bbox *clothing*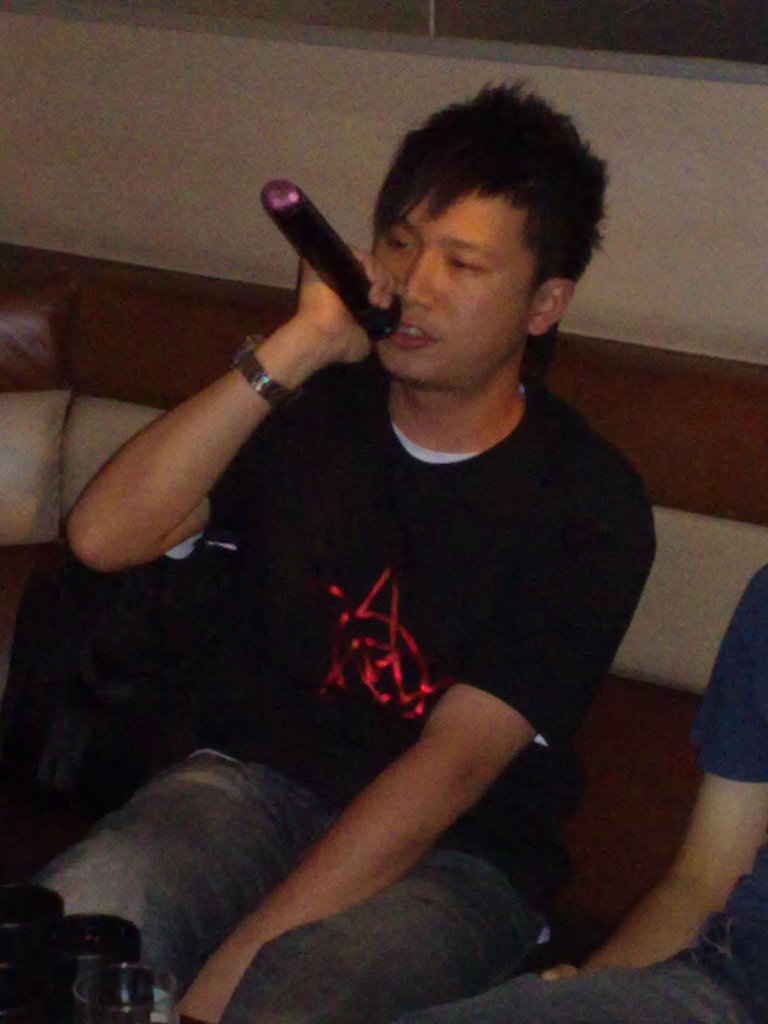
pyautogui.locateOnScreen(401, 561, 767, 1023)
